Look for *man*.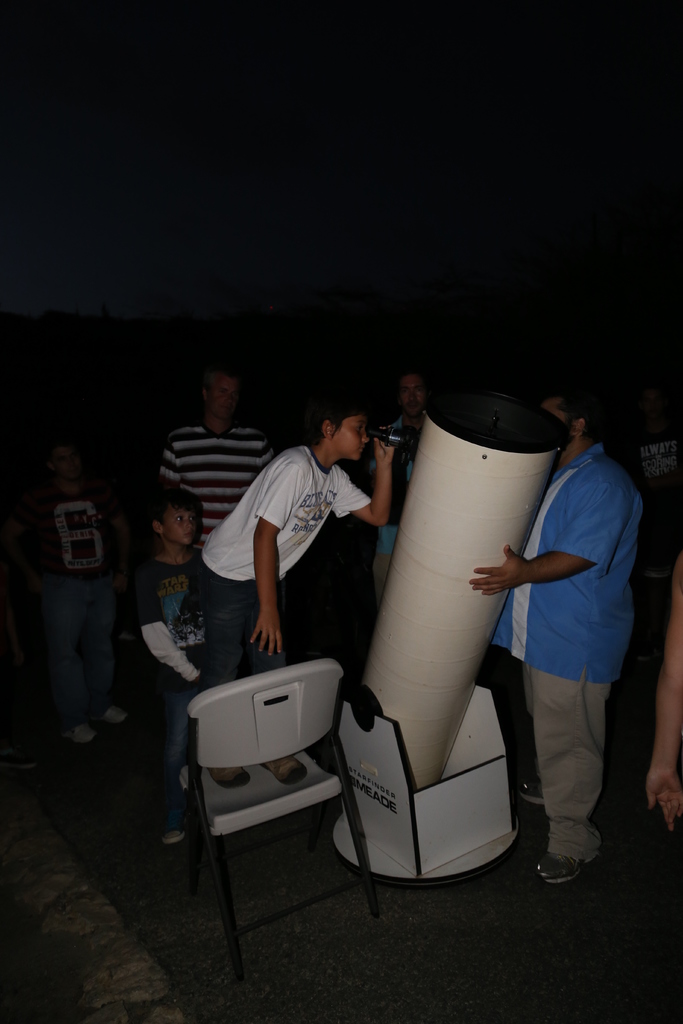
Found: [475,378,651,877].
